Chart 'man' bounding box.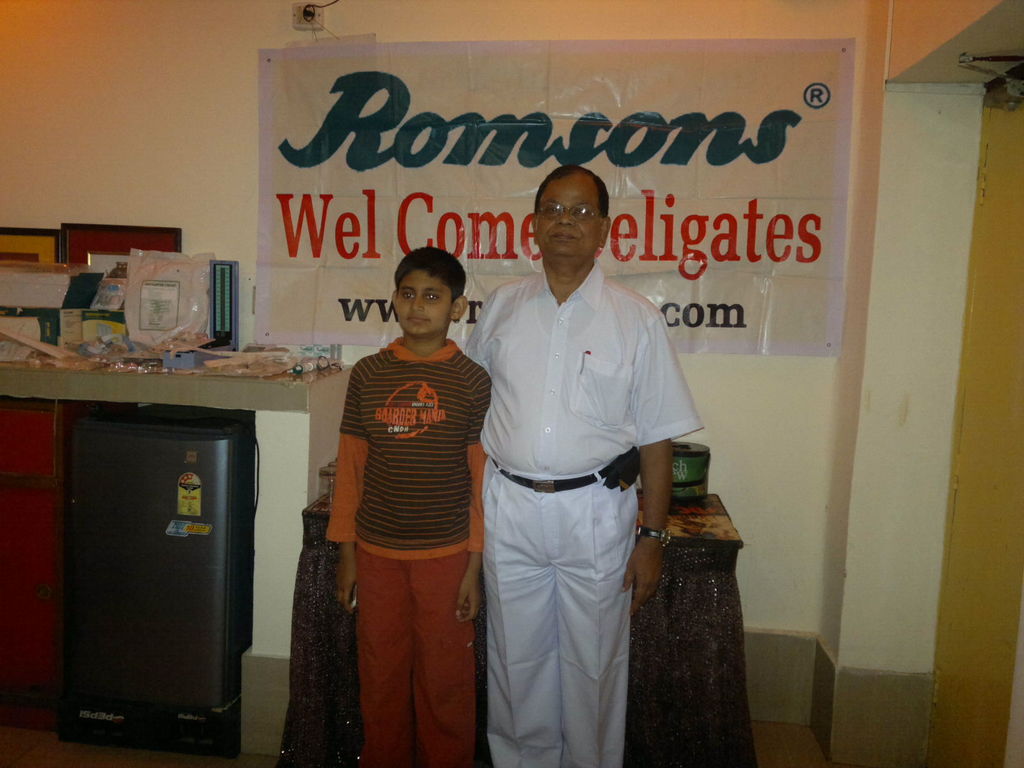
Charted: region(456, 156, 691, 767).
